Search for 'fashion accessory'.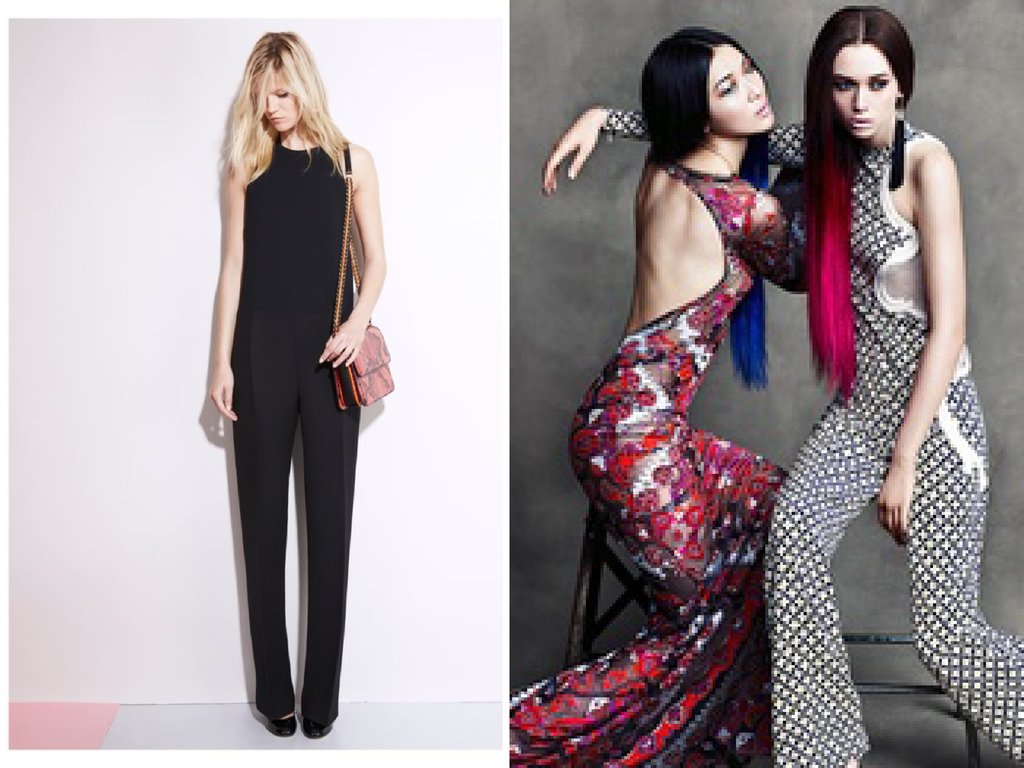
Found at 889/90/904/191.
